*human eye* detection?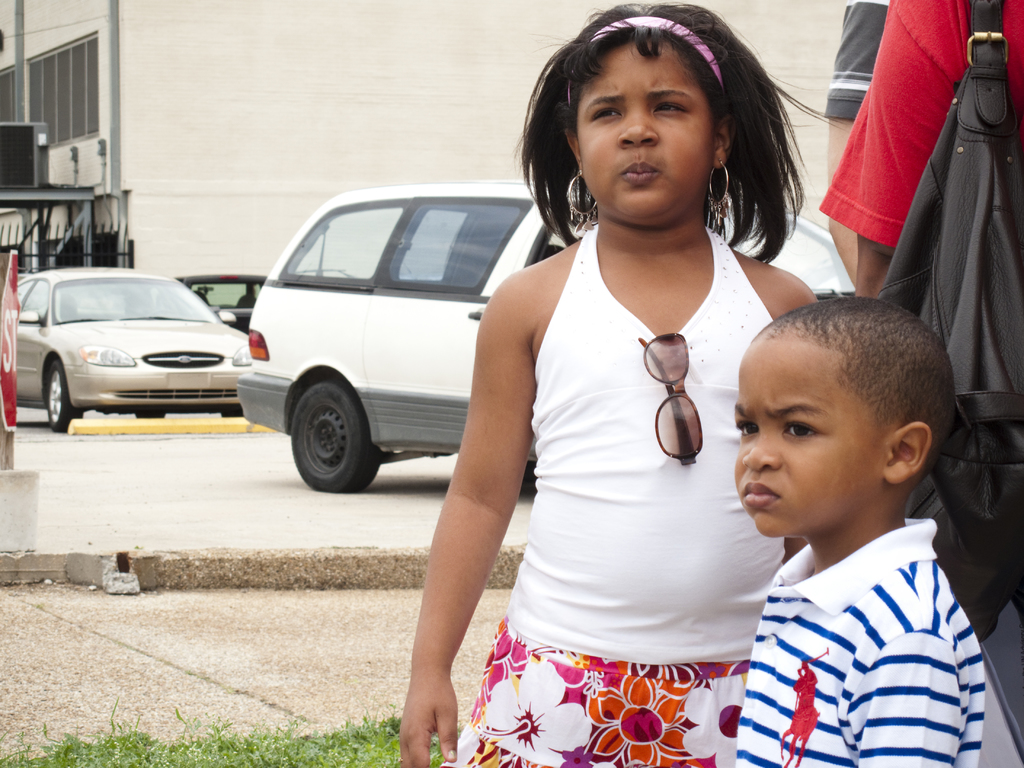
locate(645, 93, 688, 122)
